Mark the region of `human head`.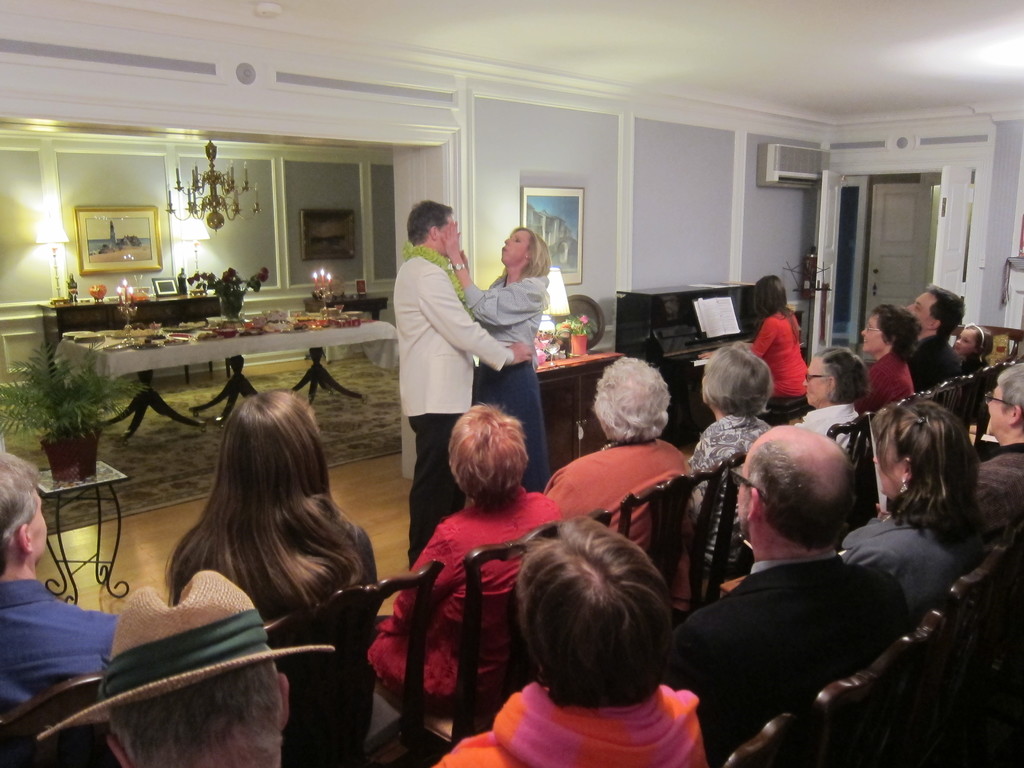
Region: bbox=[801, 346, 870, 404].
